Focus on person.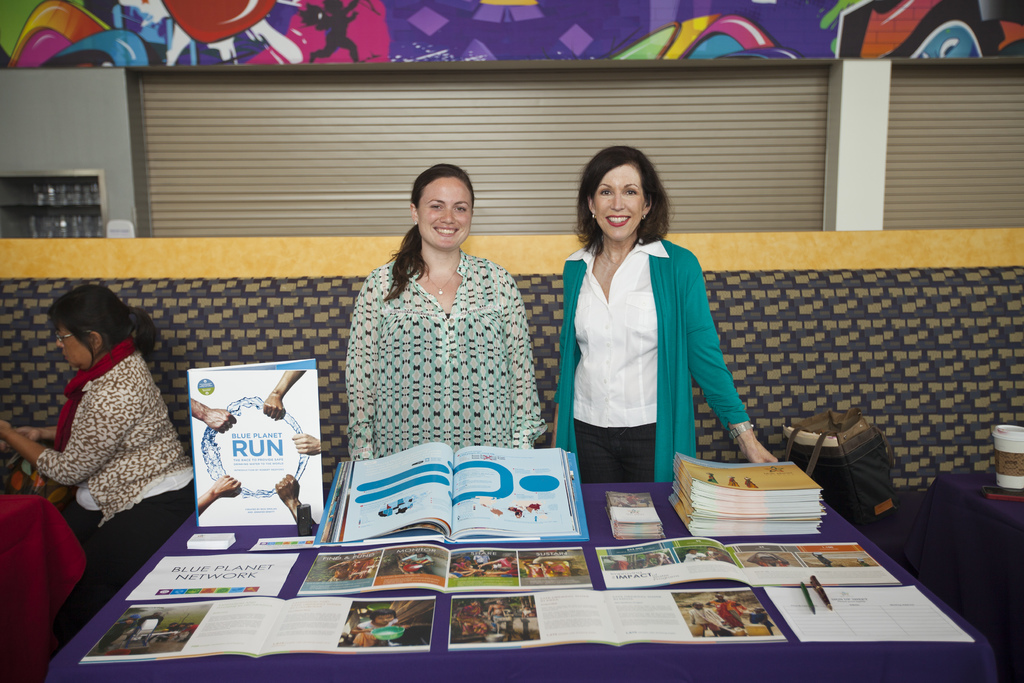
Focused at {"left": 341, "top": 157, "right": 548, "bottom": 465}.
